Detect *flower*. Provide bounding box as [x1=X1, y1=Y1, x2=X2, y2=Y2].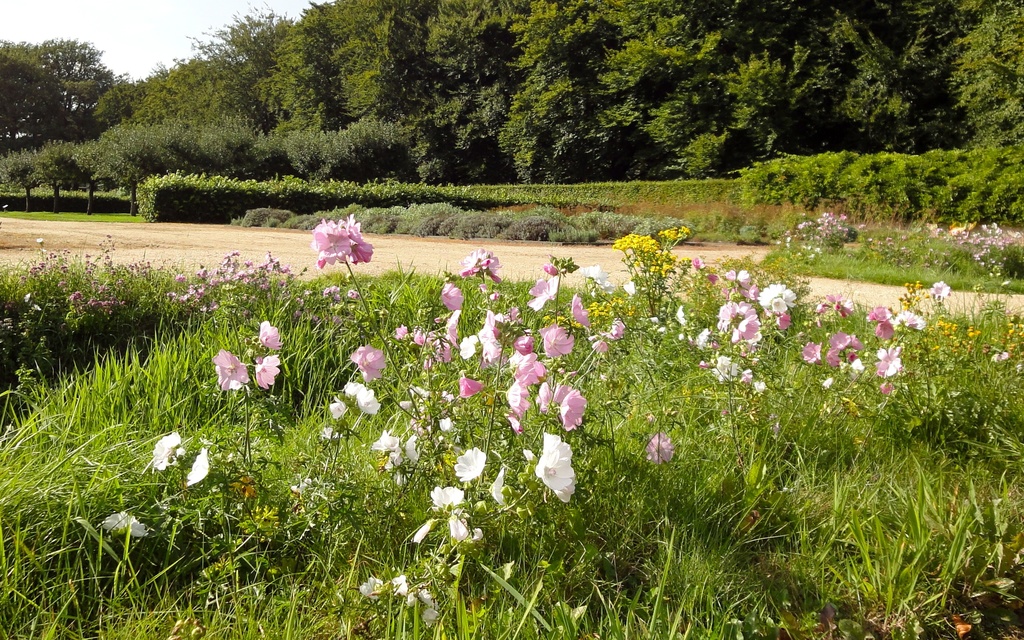
[x1=438, y1=280, x2=467, y2=311].
